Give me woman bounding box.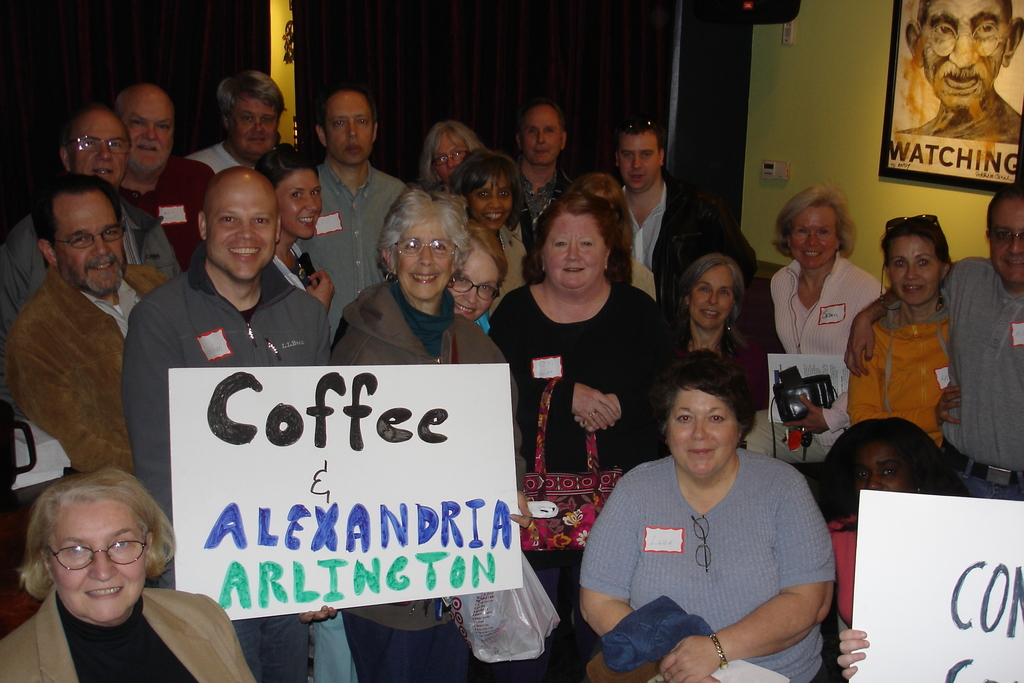
419, 117, 484, 195.
